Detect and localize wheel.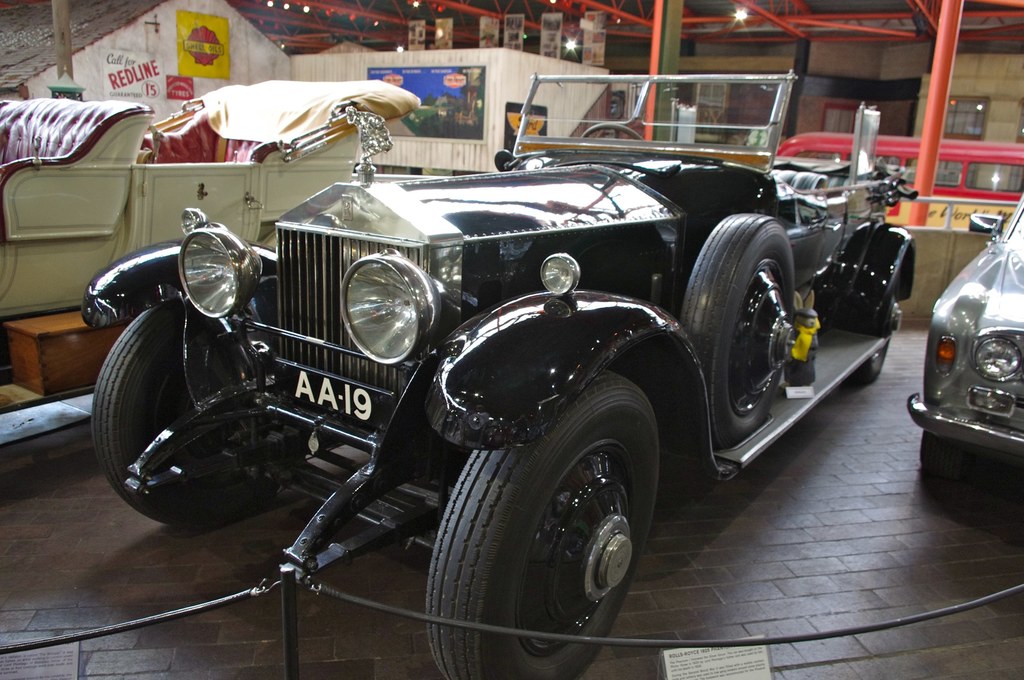
Localized at (447, 398, 665, 644).
